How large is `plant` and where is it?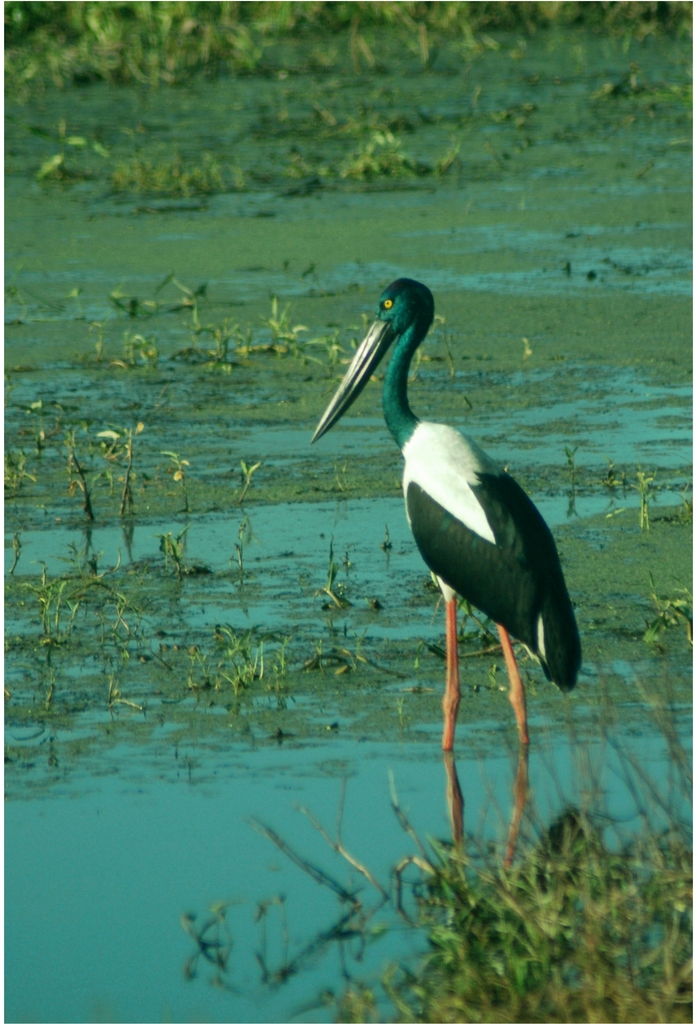
Bounding box: bbox=(3, 449, 38, 495).
